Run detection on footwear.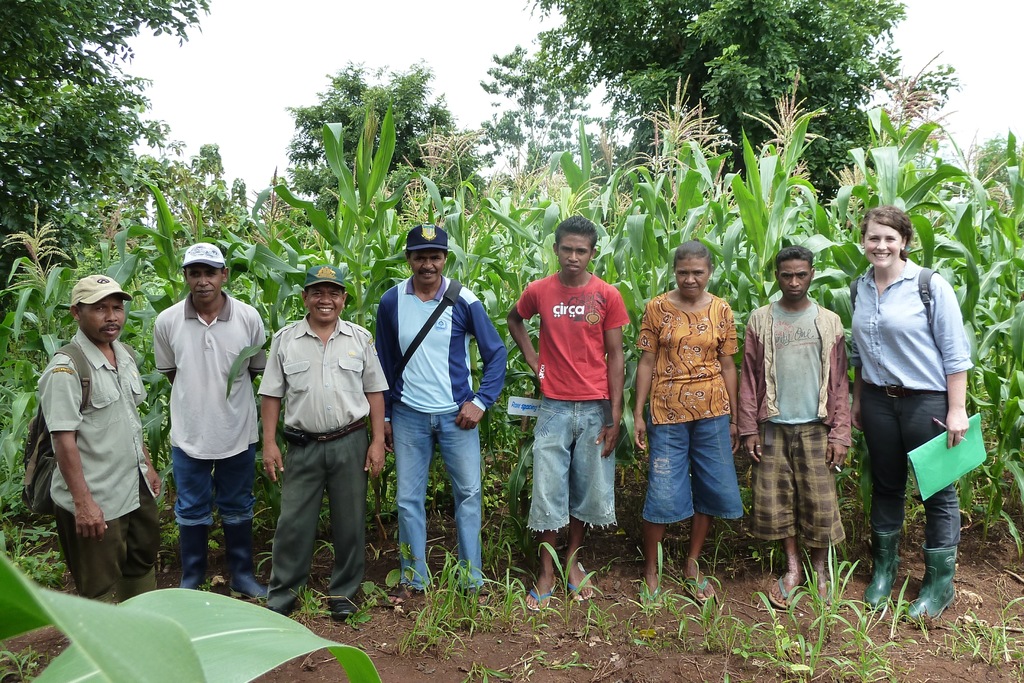
Result: (x1=861, y1=532, x2=906, y2=604).
